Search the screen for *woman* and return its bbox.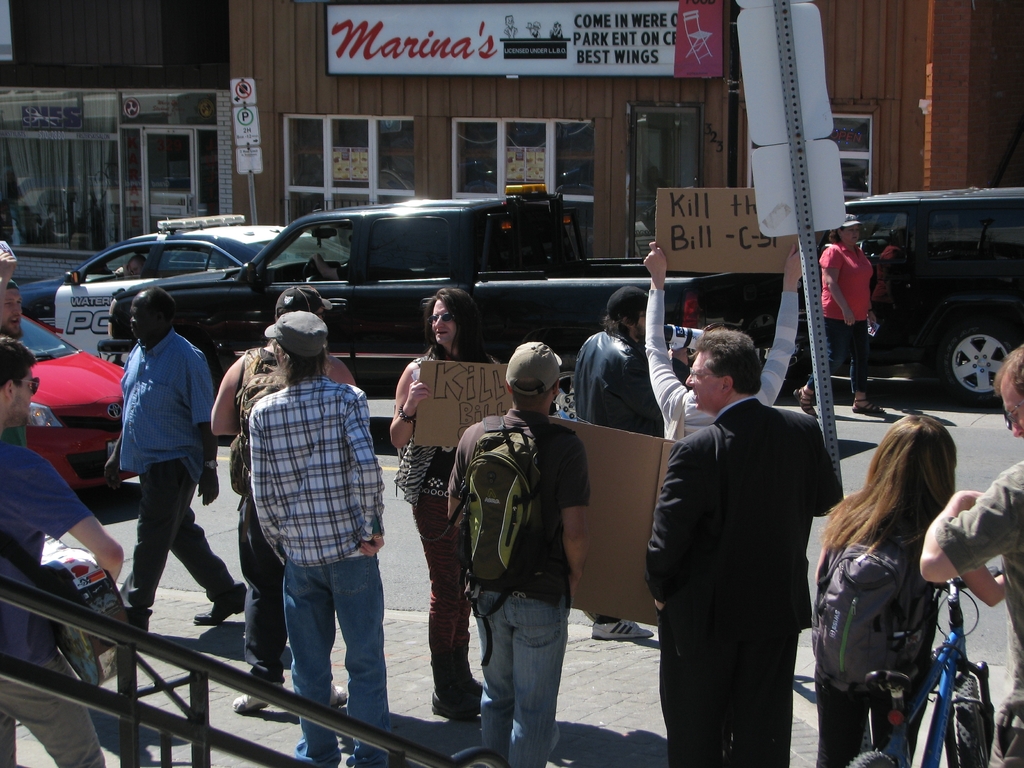
Found: bbox(796, 212, 888, 417).
